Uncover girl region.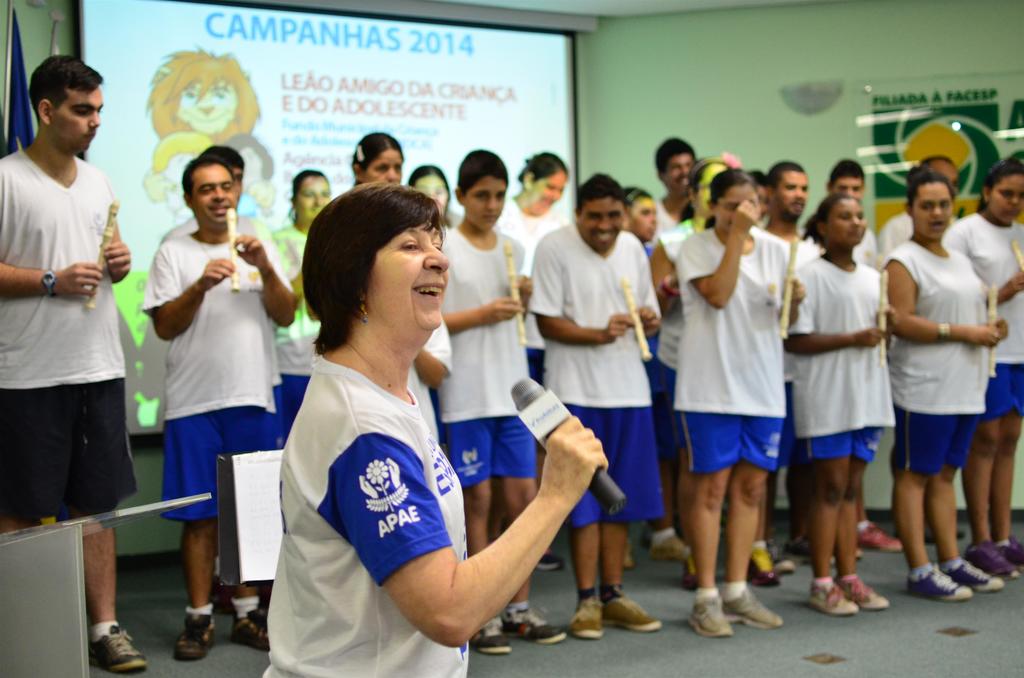
Uncovered: (x1=674, y1=161, x2=805, y2=639).
